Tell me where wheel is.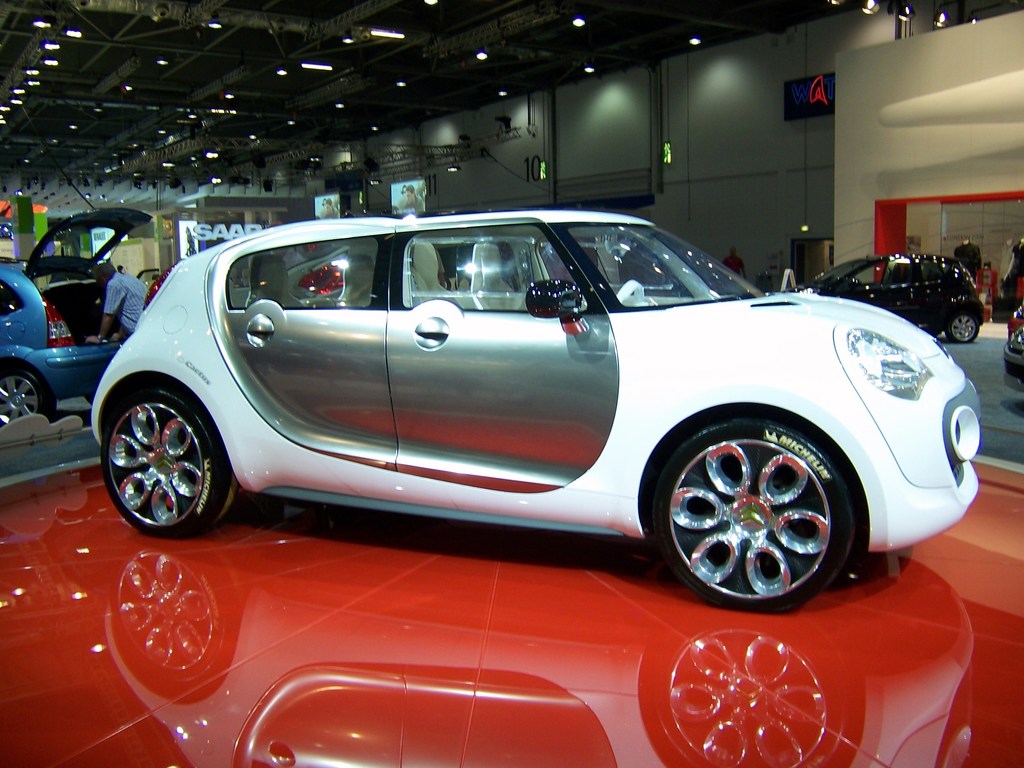
wheel is at x1=649, y1=409, x2=866, y2=616.
